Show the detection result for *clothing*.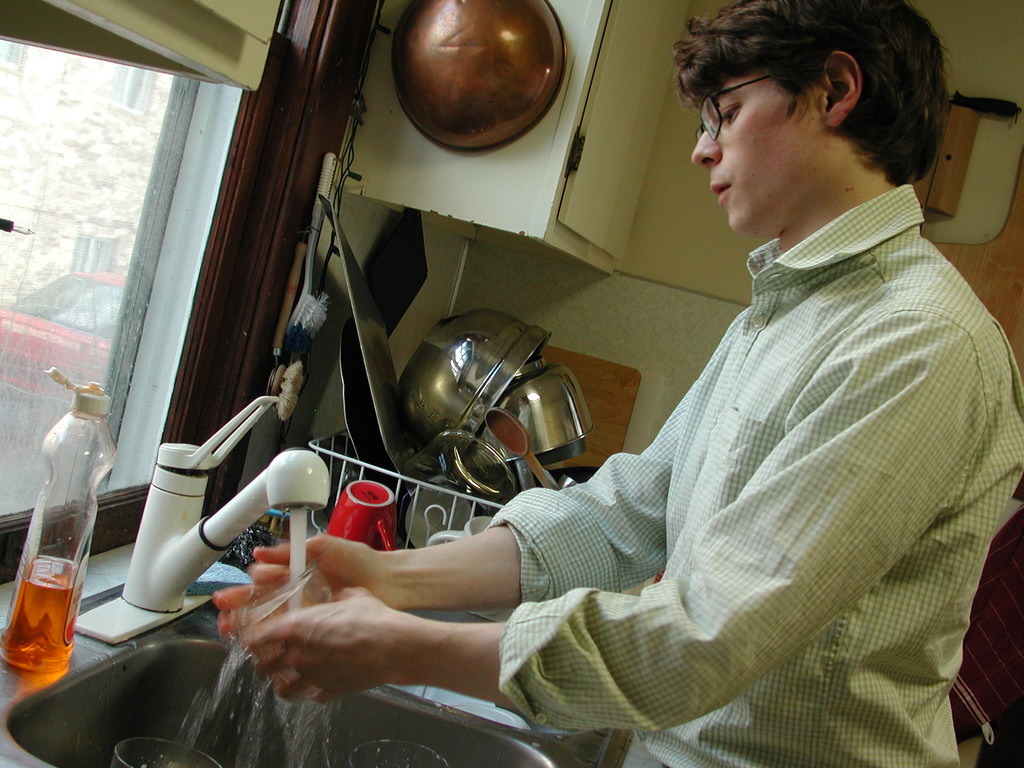
box(493, 188, 1023, 765).
